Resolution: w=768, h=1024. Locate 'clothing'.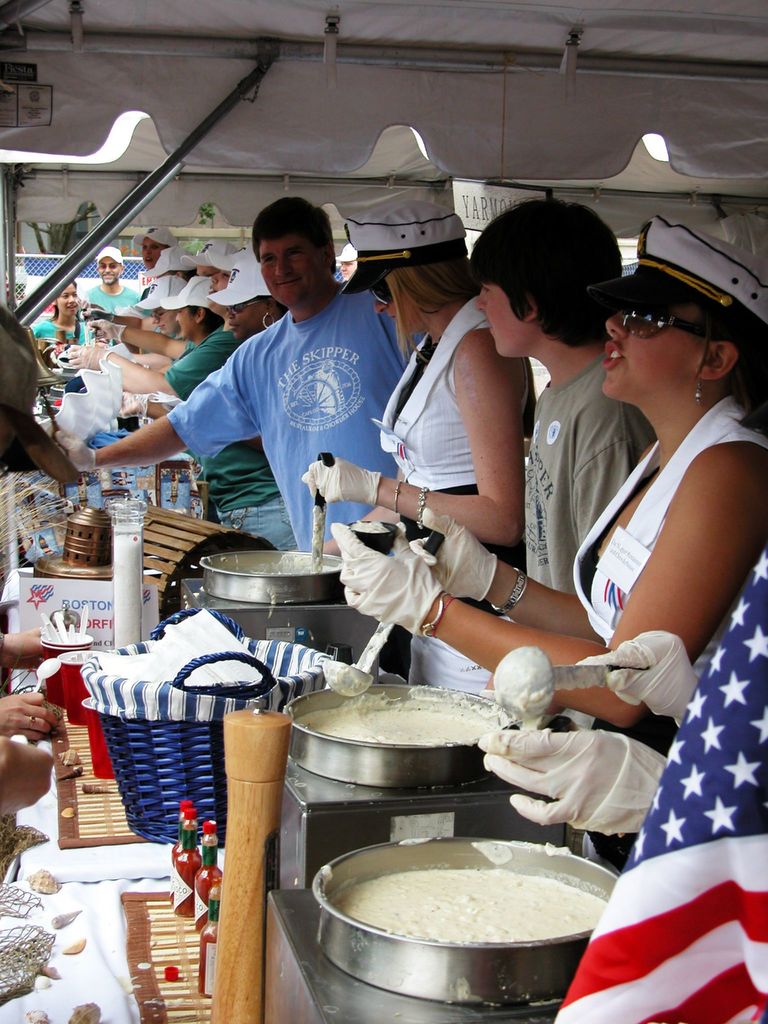
{"x1": 563, "y1": 390, "x2": 767, "y2": 868}.
